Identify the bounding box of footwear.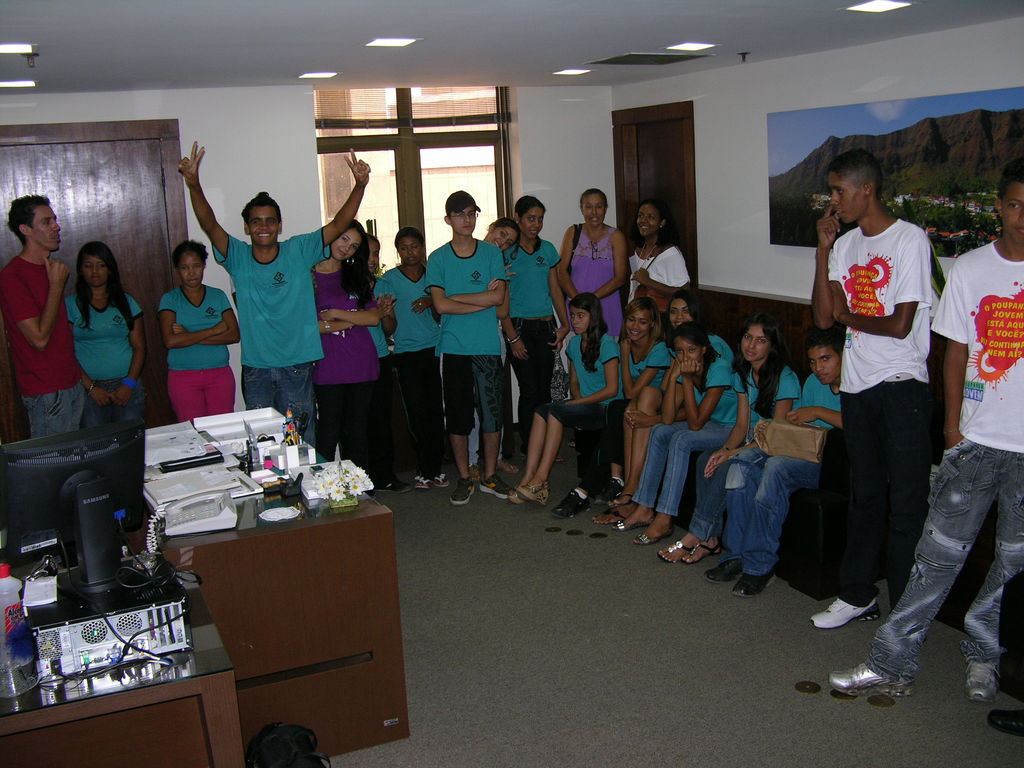
[x1=414, y1=468, x2=431, y2=492].
